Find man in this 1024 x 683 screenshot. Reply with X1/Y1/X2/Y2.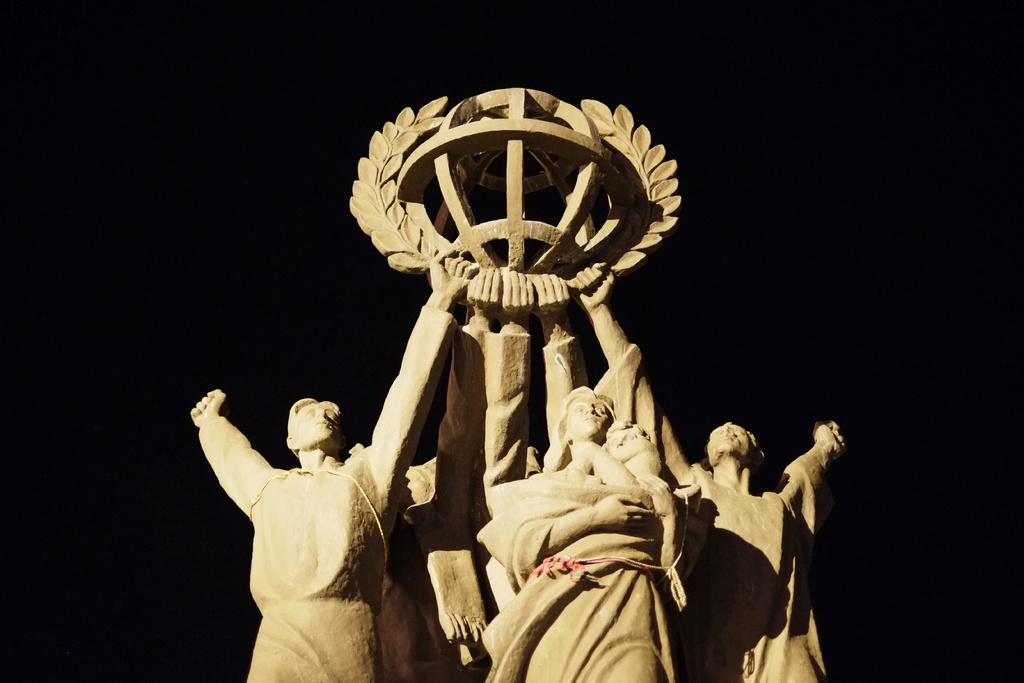
474/387/673/682.
